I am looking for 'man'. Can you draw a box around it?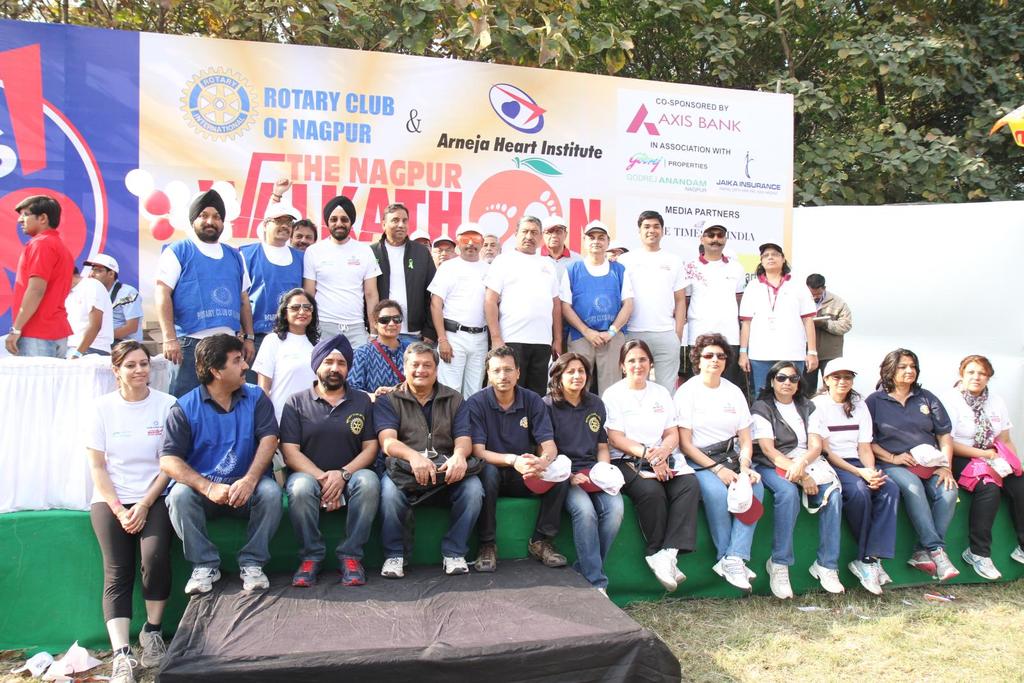
Sure, the bounding box is l=553, t=218, r=635, b=394.
